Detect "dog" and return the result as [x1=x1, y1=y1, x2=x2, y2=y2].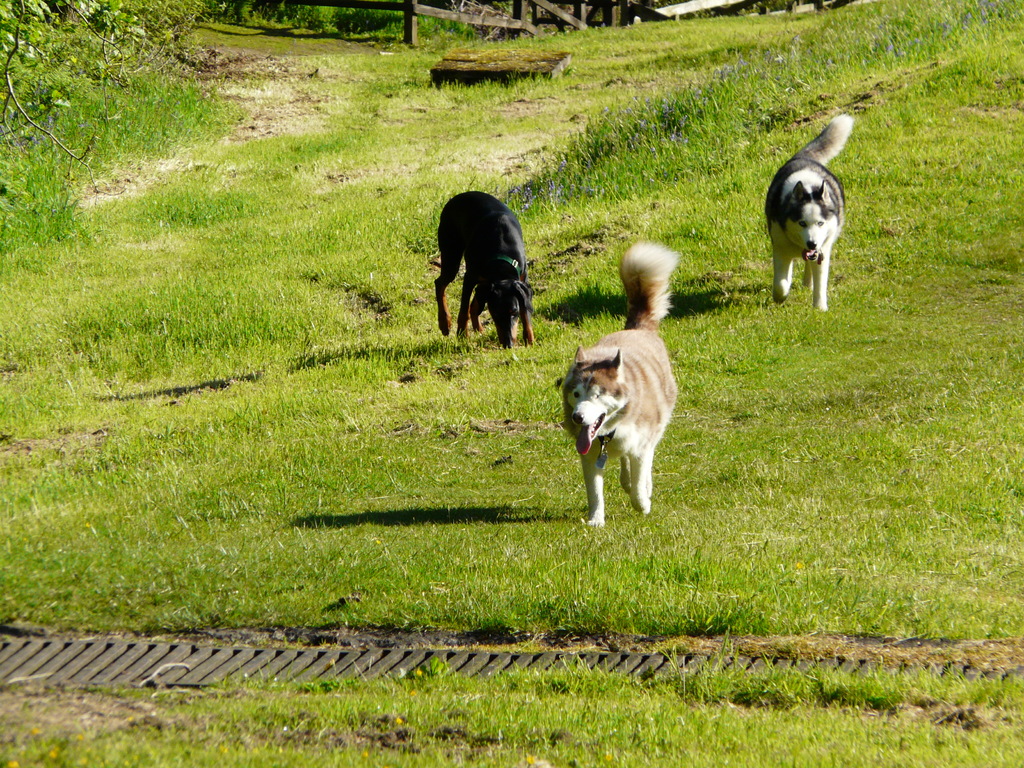
[x1=559, y1=240, x2=682, y2=529].
